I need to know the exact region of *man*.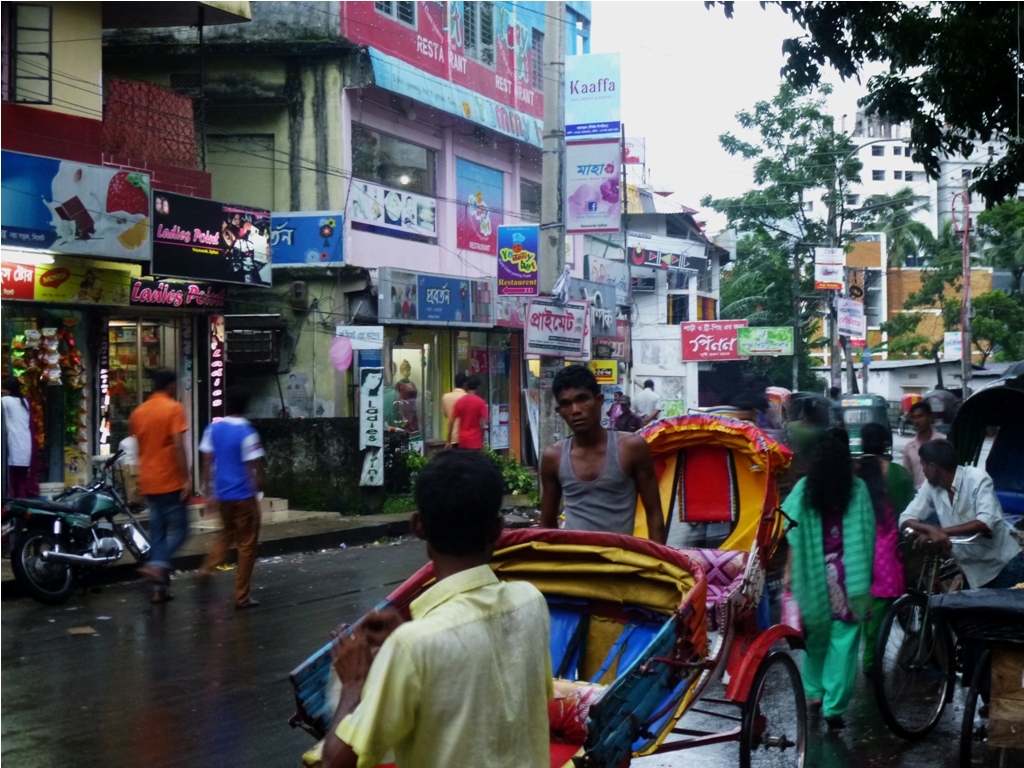
Region: [542, 366, 666, 548].
